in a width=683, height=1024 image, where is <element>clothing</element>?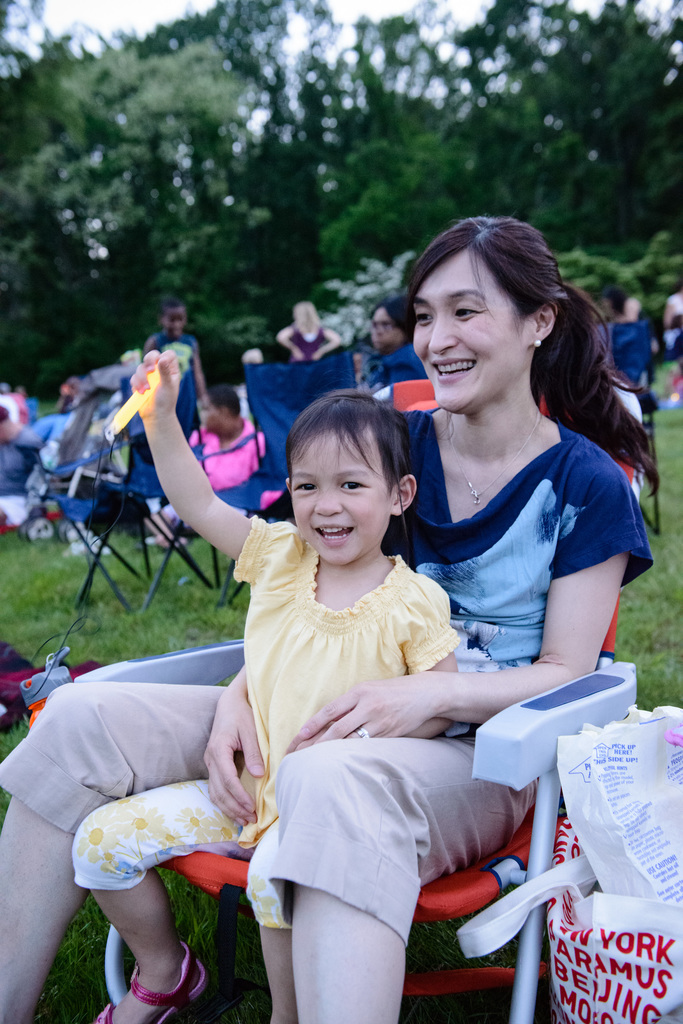
149, 340, 205, 458.
